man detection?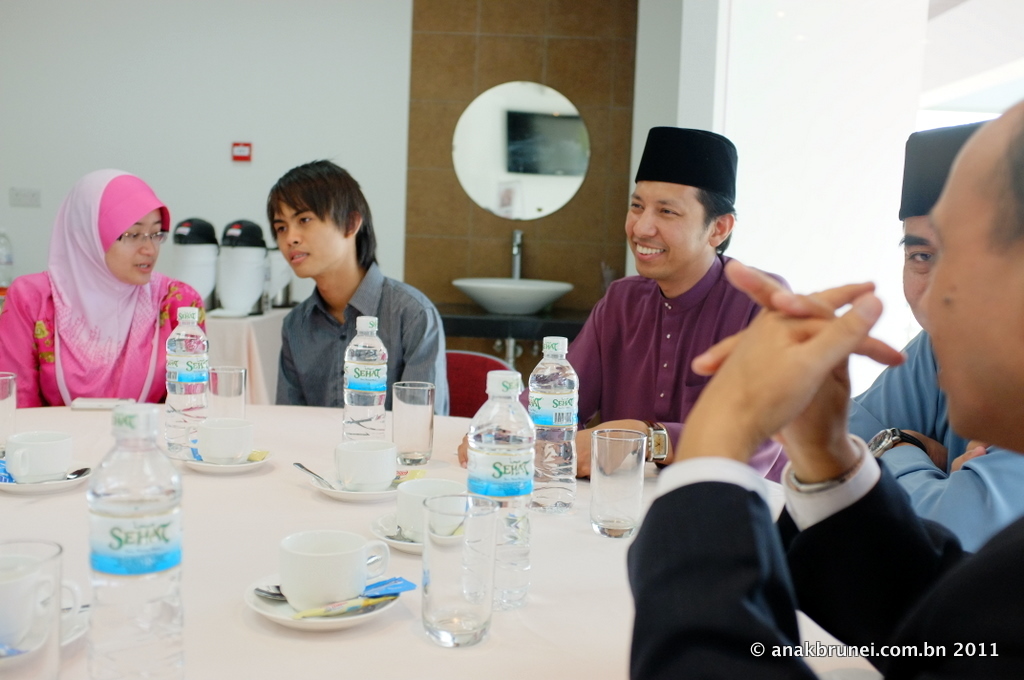
(left=266, top=159, right=451, bottom=417)
